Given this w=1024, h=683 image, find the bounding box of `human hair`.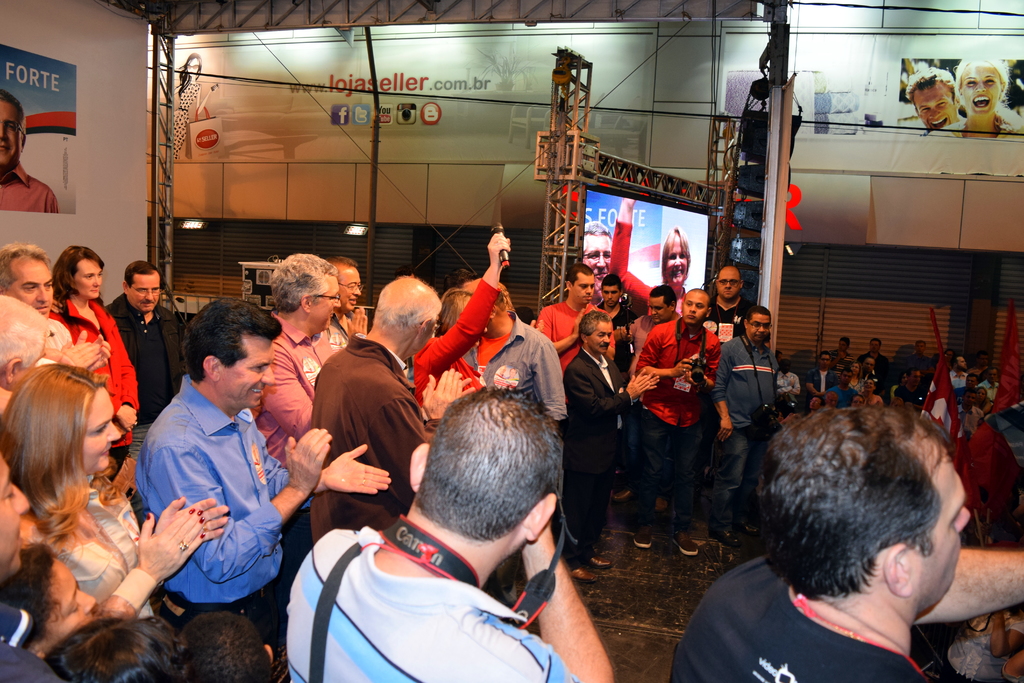
841, 337, 851, 349.
